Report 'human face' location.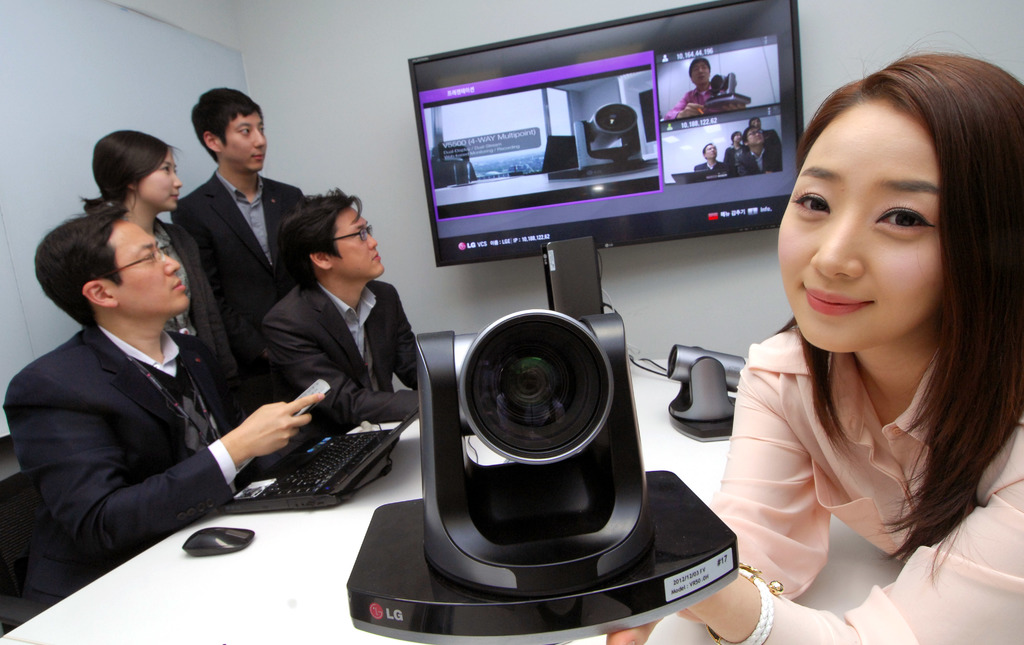
Report: bbox(747, 127, 762, 144).
